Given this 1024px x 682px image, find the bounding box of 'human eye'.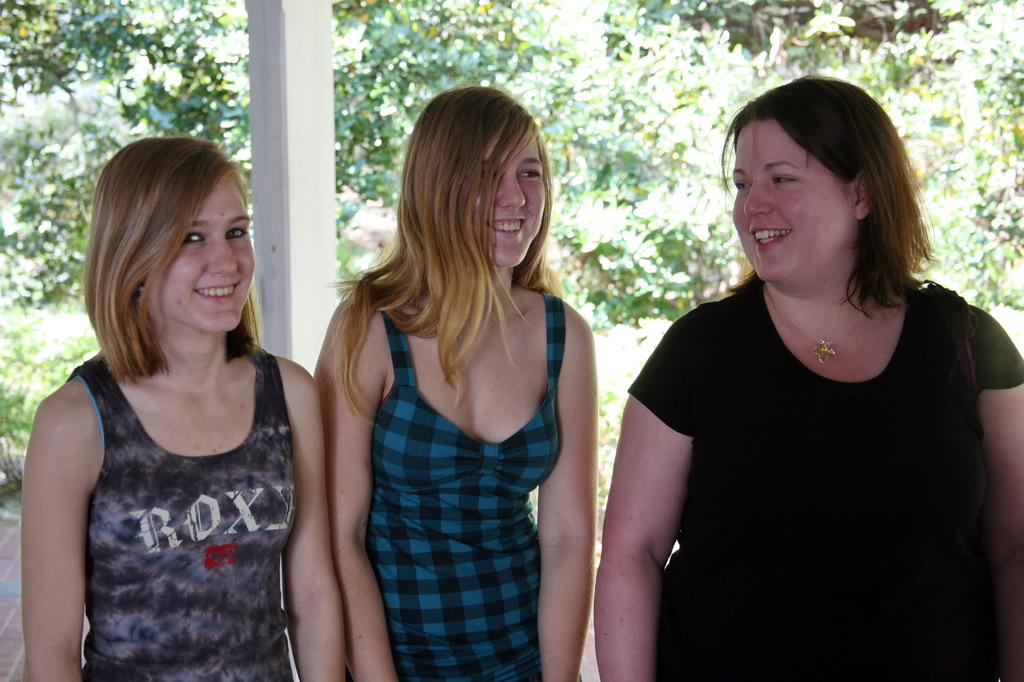
<region>767, 168, 801, 188</region>.
